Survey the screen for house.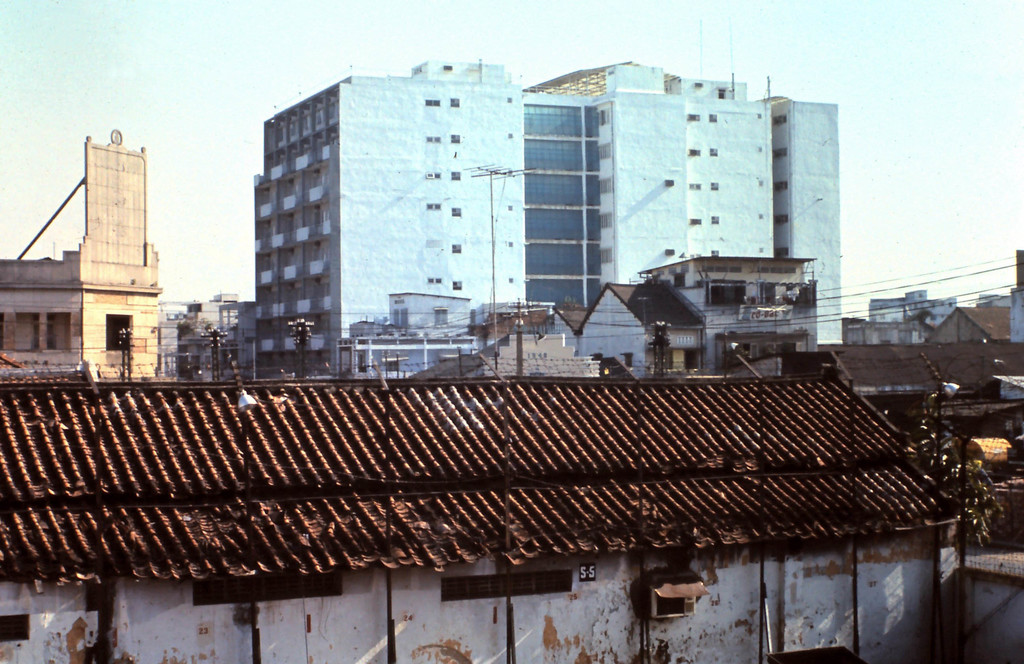
Survey found: <region>157, 293, 258, 386</region>.
